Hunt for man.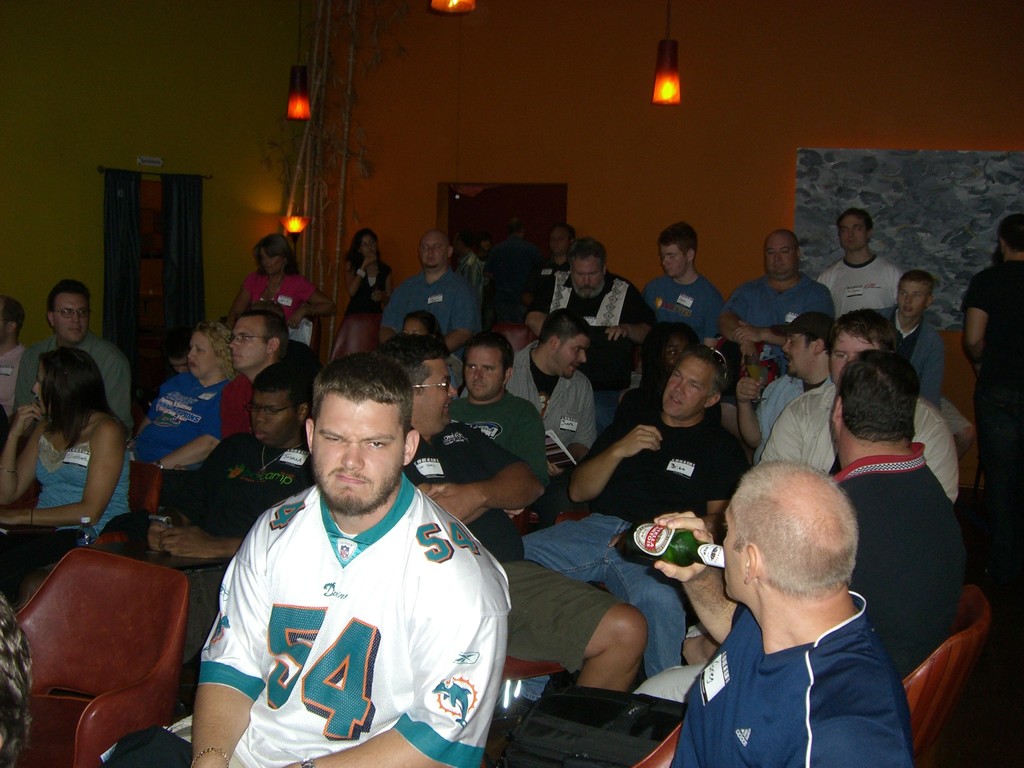
Hunted down at box(527, 223, 579, 307).
